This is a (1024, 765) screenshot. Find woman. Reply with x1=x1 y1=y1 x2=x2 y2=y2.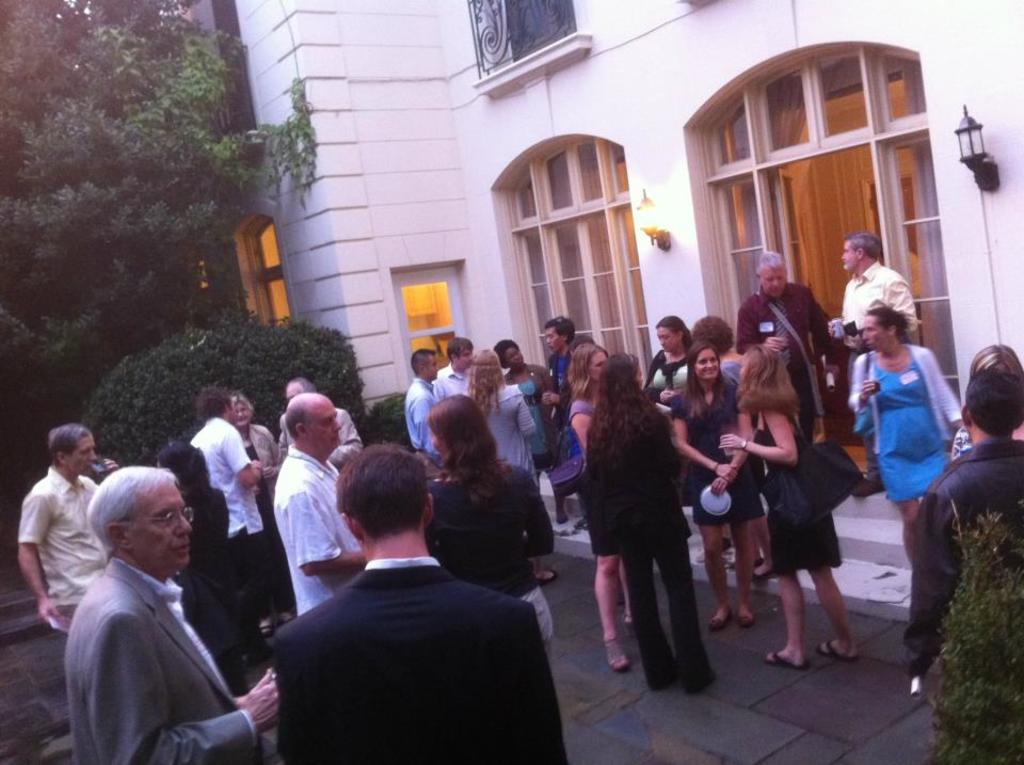
x1=460 y1=340 x2=544 y2=577.
